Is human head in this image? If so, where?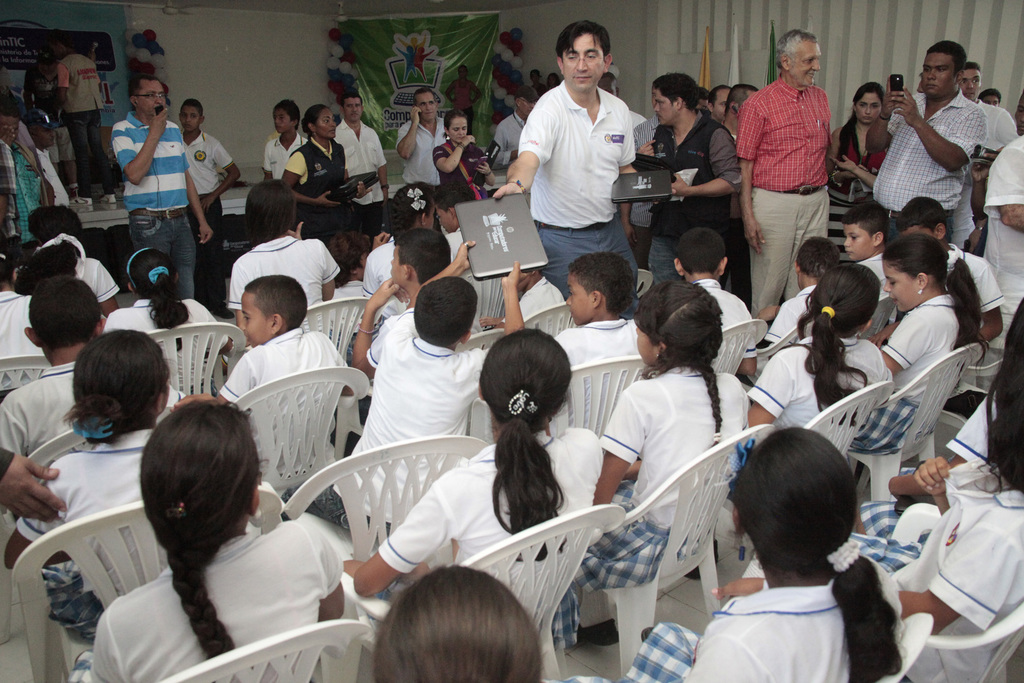
Yes, at 238,276,307,344.
